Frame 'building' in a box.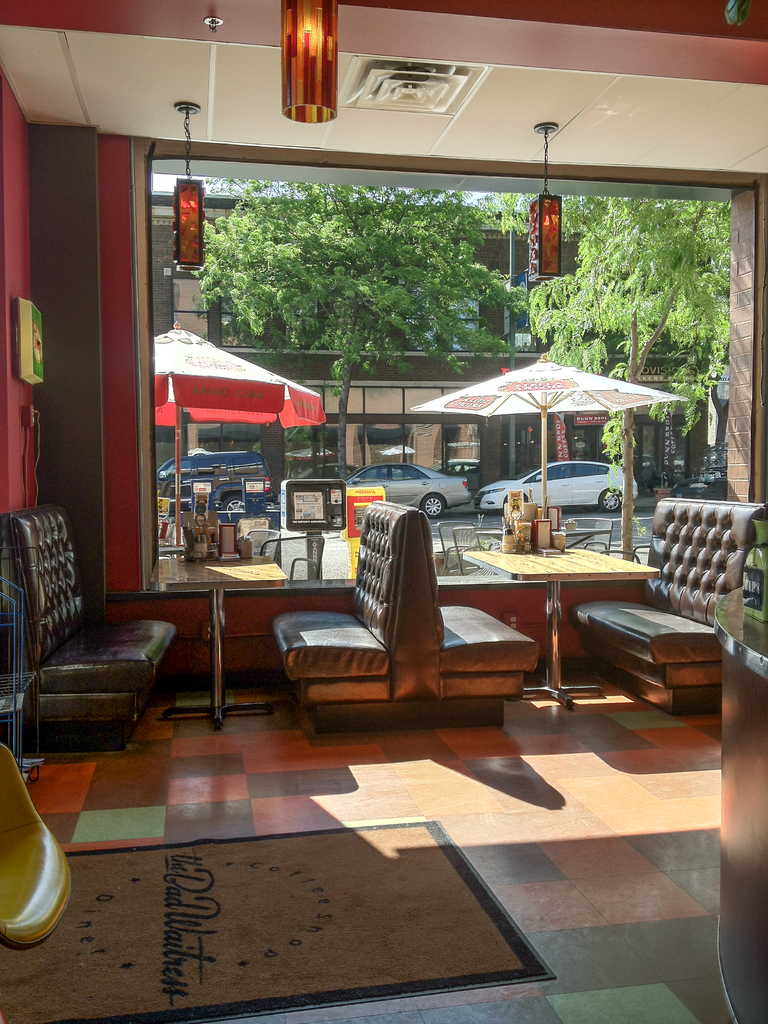
0:0:767:1023.
